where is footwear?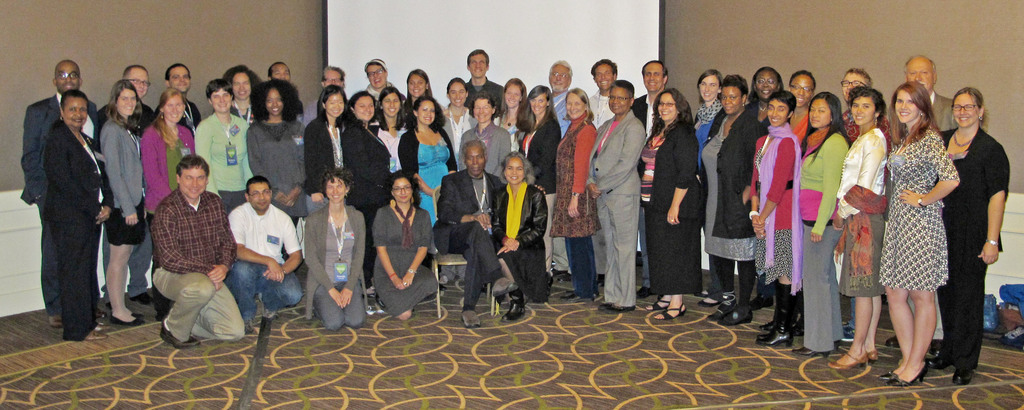
[162, 325, 205, 350].
